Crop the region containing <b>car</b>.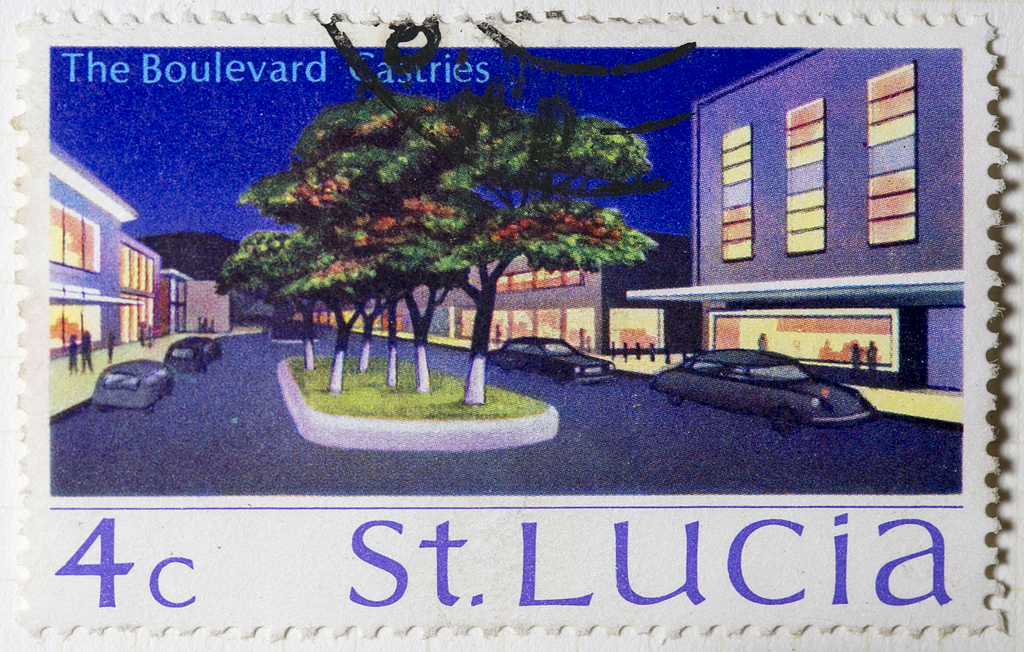
Crop region: 266,322,319,343.
